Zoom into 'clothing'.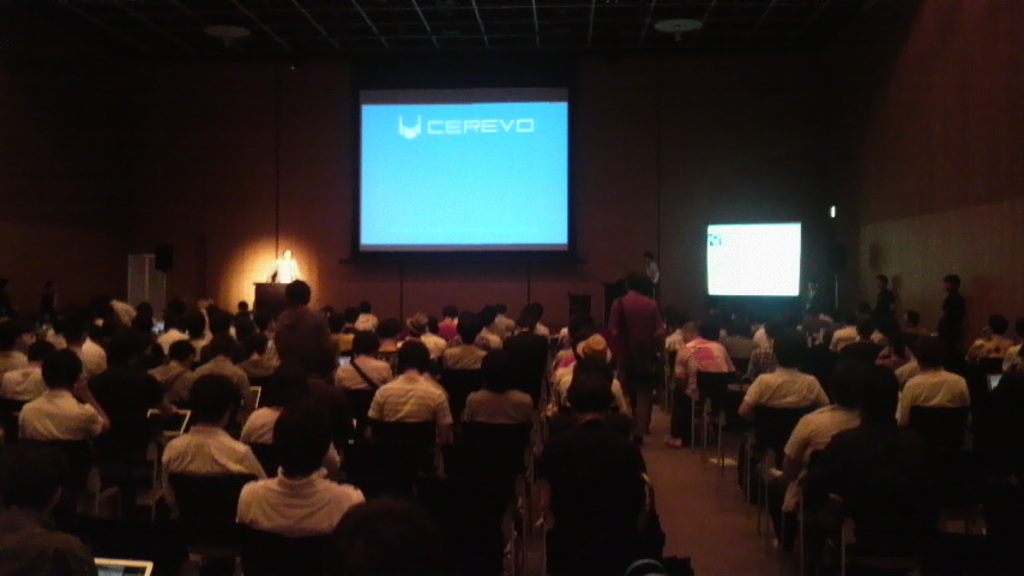
Zoom target: <bbox>610, 293, 668, 428</bbox>.
